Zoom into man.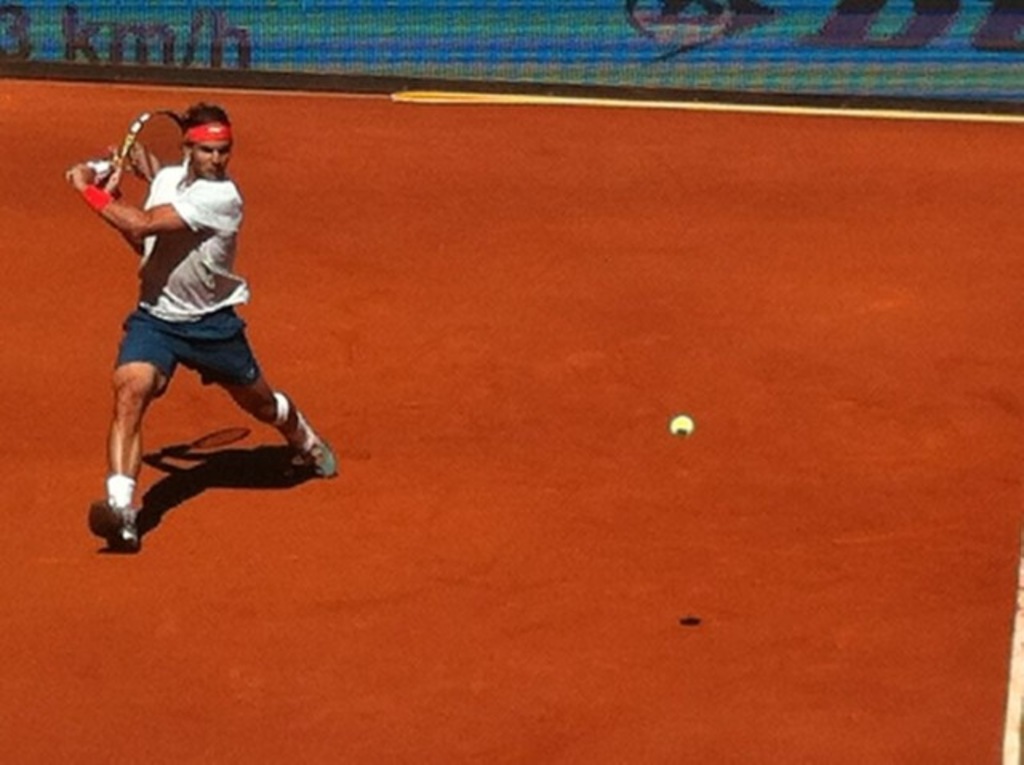
Zoom target: l=82, t=94, r=333, b=549.
